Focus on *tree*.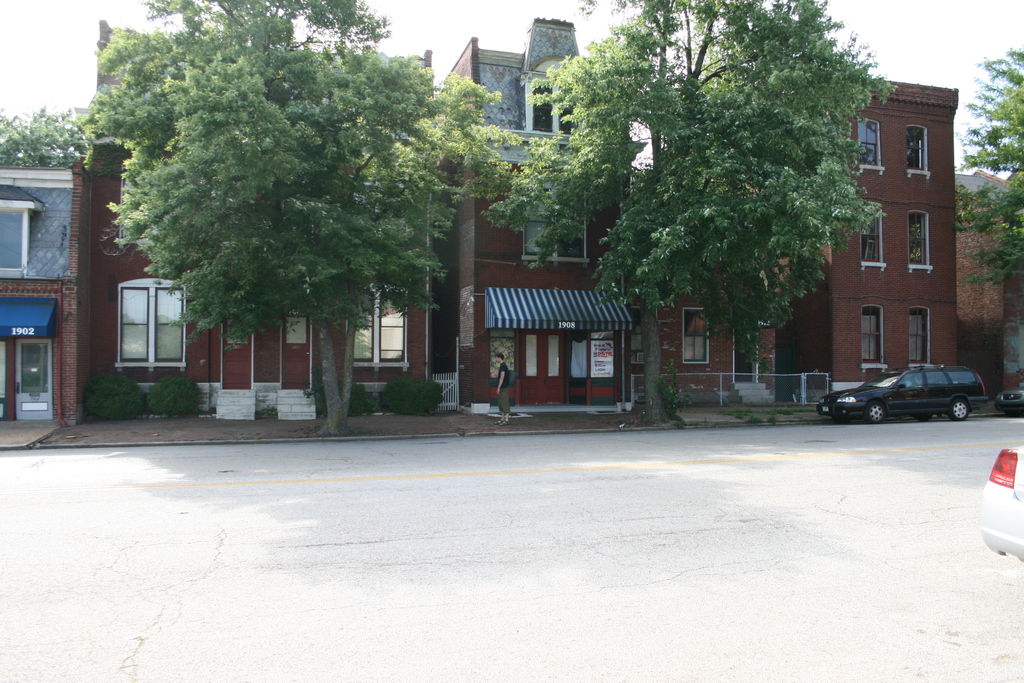
Focused at select_region(102, 11, 484, 409).
